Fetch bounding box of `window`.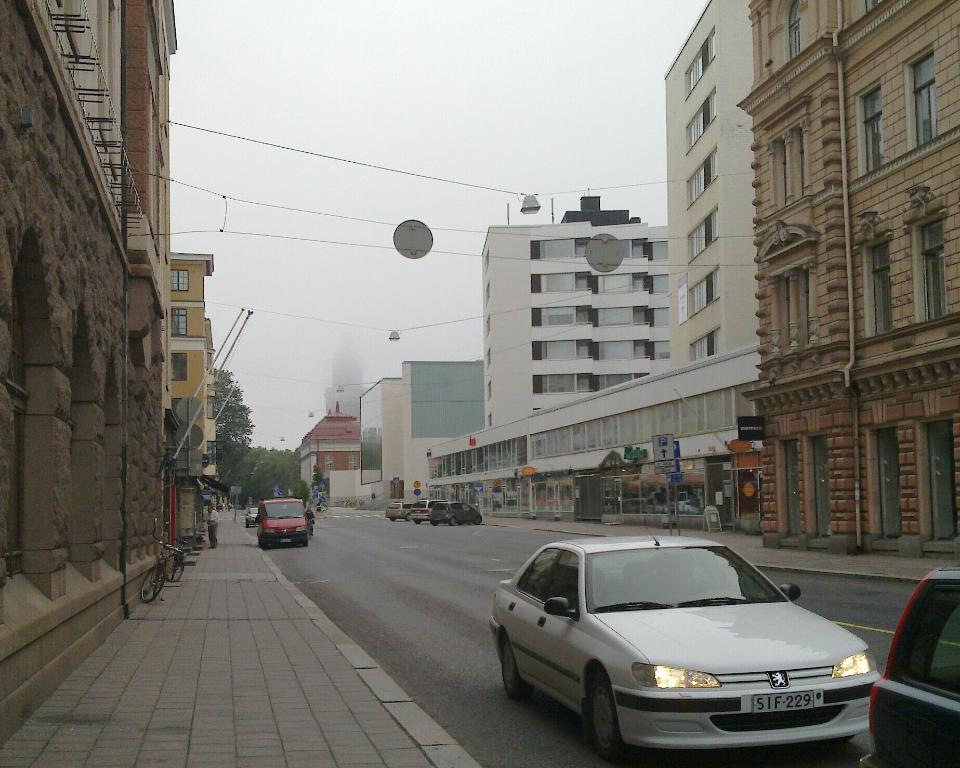
Bbox: left=689, top=328, right=724, bottom=366.
